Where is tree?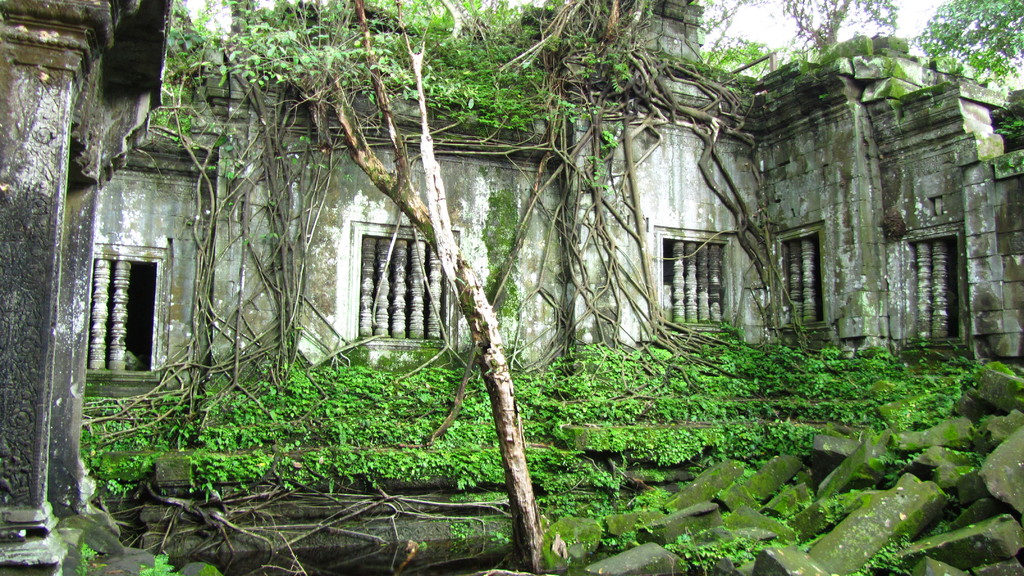
(left=163, top=0, right=682, bottom=575).
